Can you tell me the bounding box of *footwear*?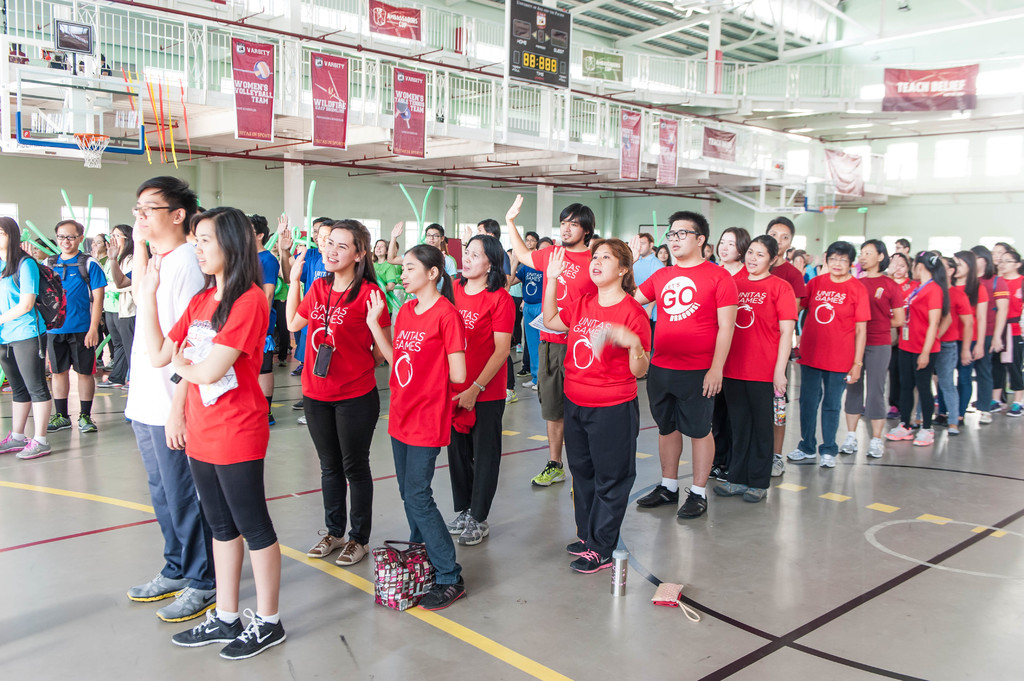
(868,435,884,459).
